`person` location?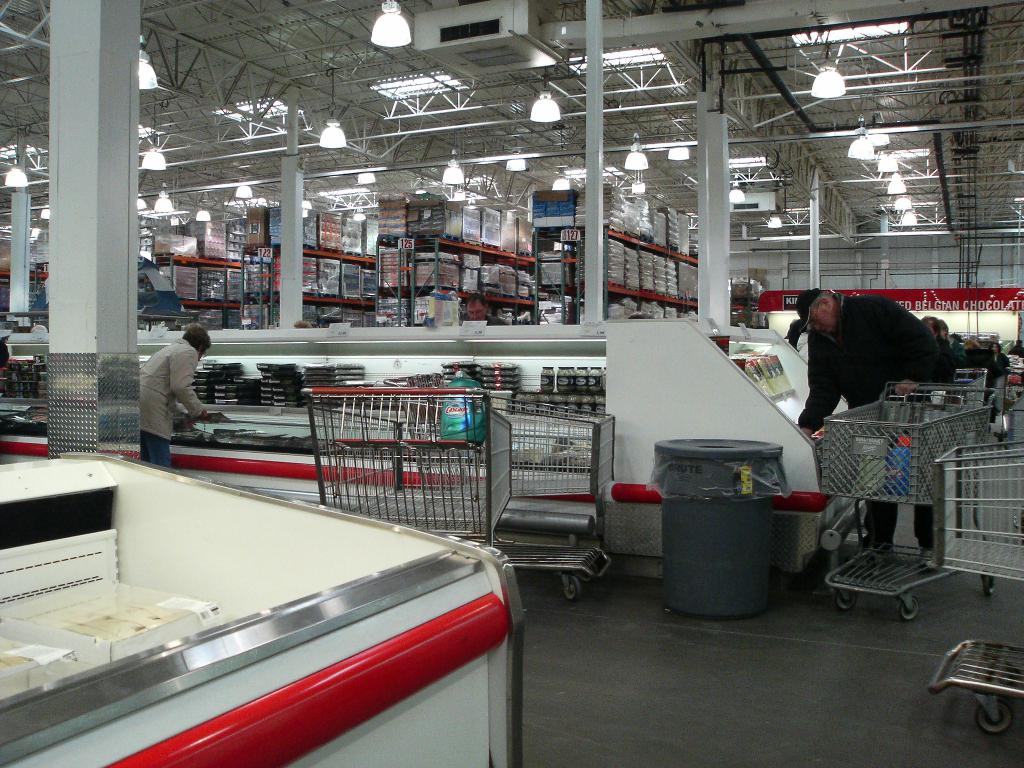
locate(137, 326, 212, 466)
